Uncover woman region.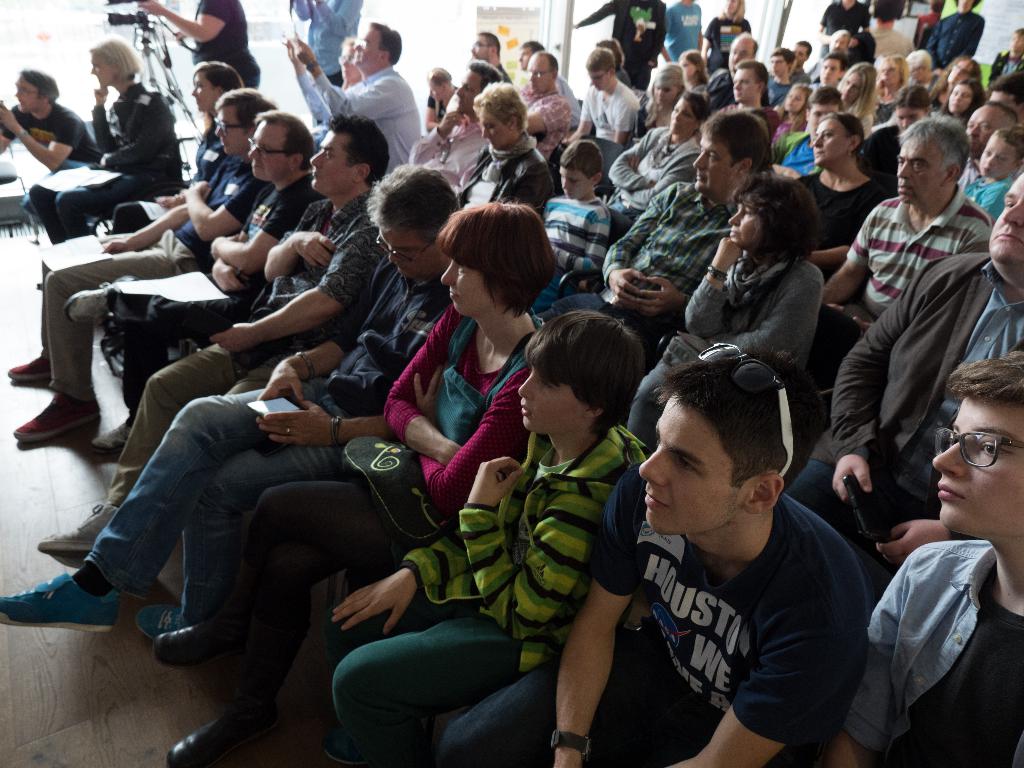
Uncovered: <bbox>451, 83, 554, 217</bbox>.
